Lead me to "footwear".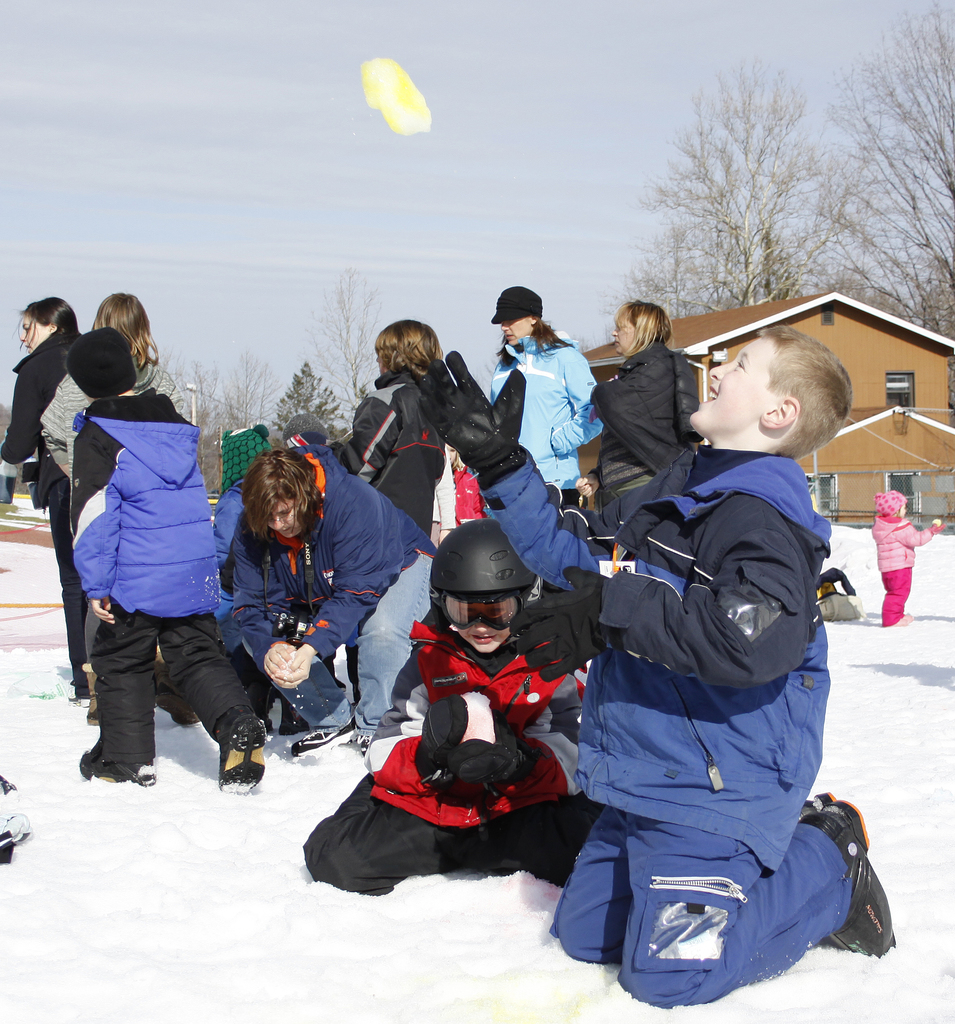
Lead to locate(0, 812, 33, 845).
